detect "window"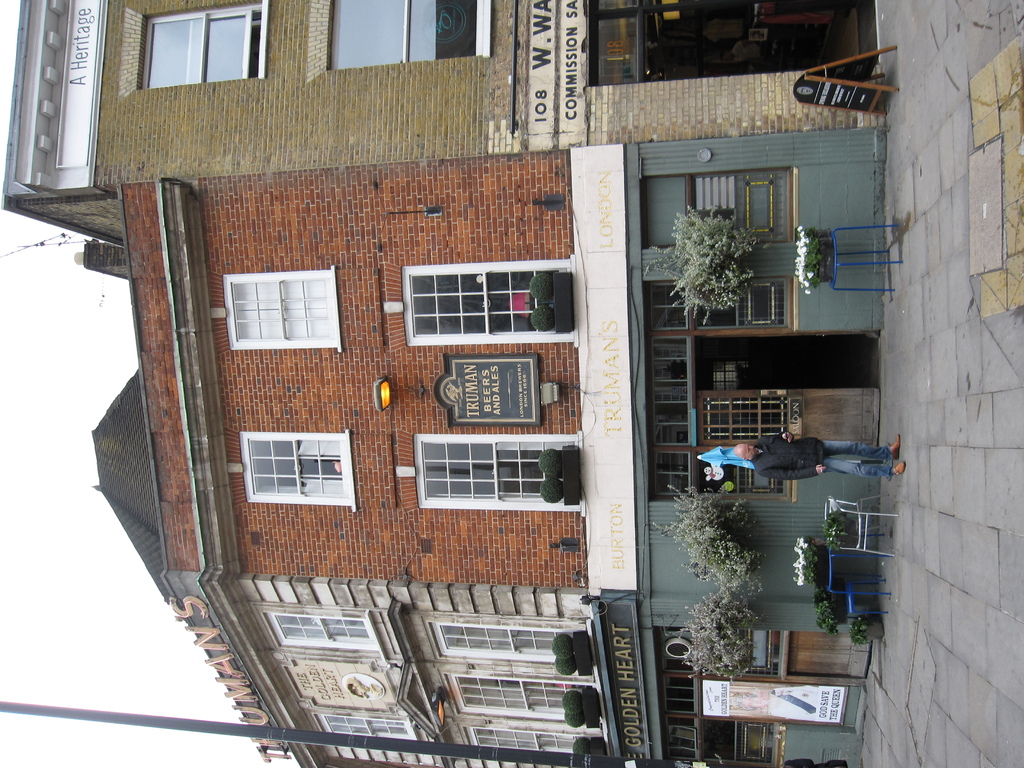
[310, 707, 413, 741]
